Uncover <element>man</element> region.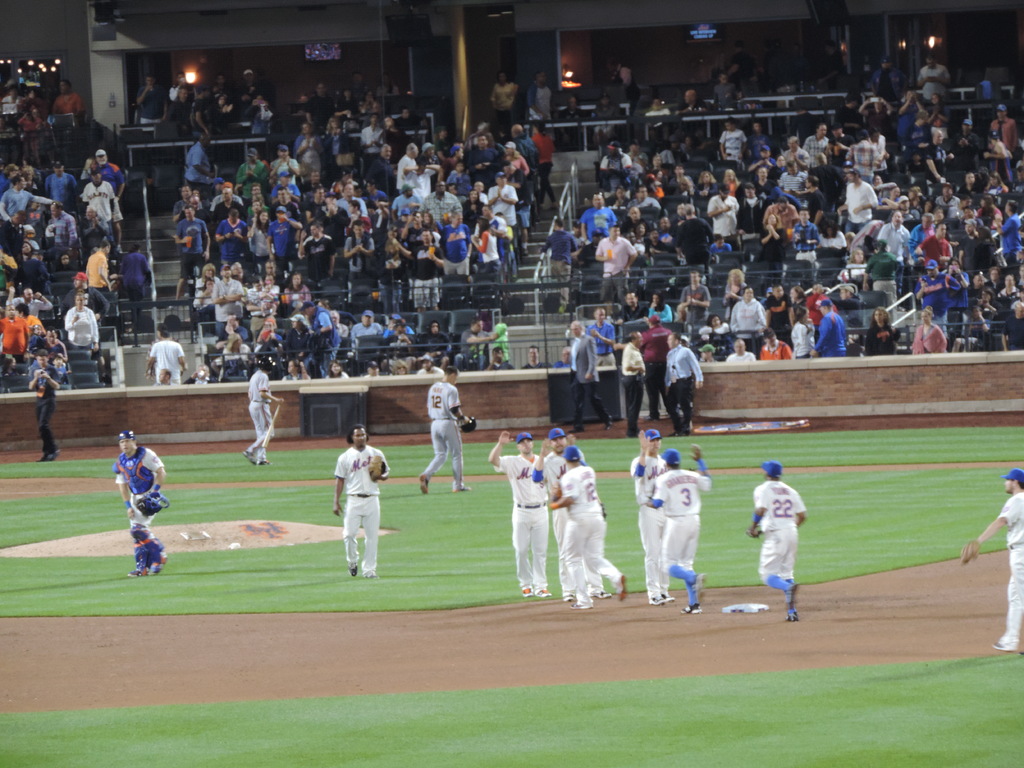
Uncovered: rect(663, 328, 707, 440).
